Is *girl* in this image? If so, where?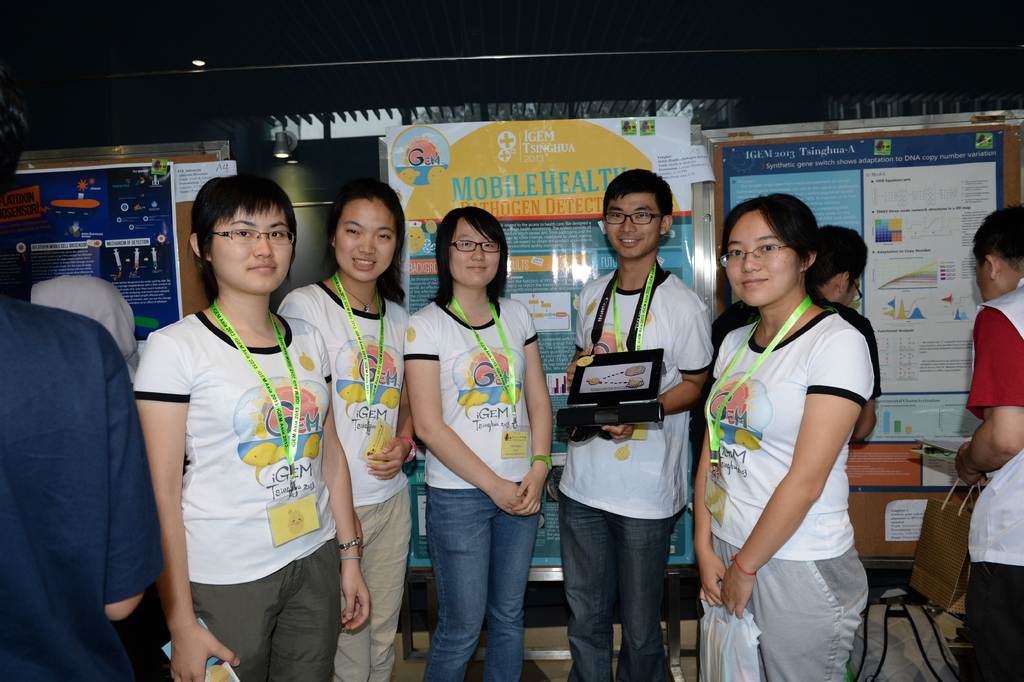
Yes, at Rect(131, 172, 372, 681).
